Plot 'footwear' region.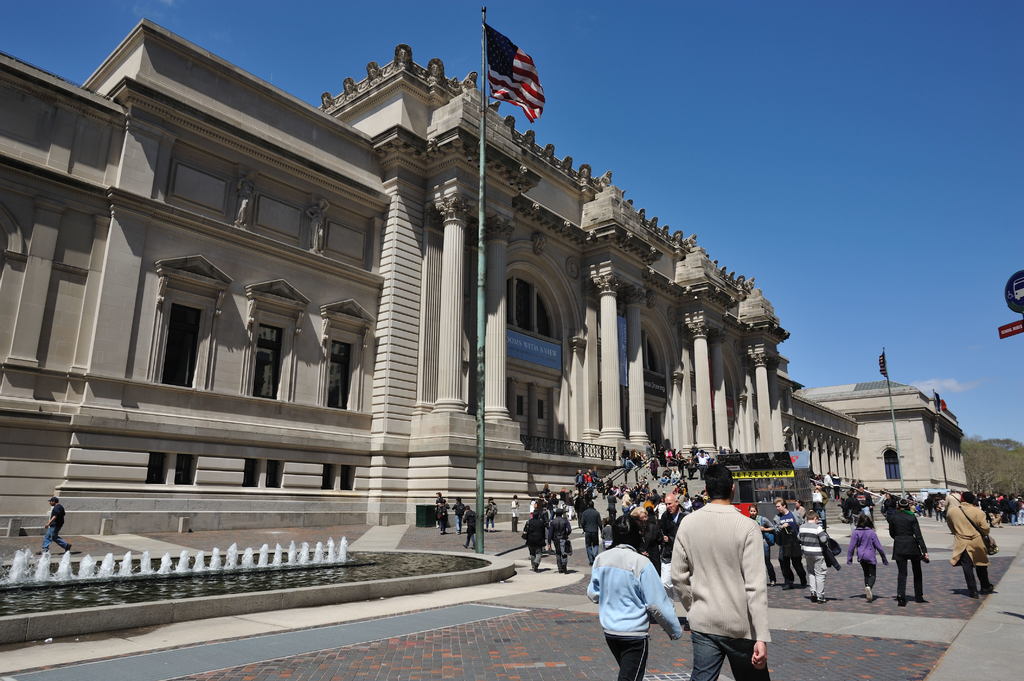
Plotted at x1=454, y1=527, x2=461, y2=536.
